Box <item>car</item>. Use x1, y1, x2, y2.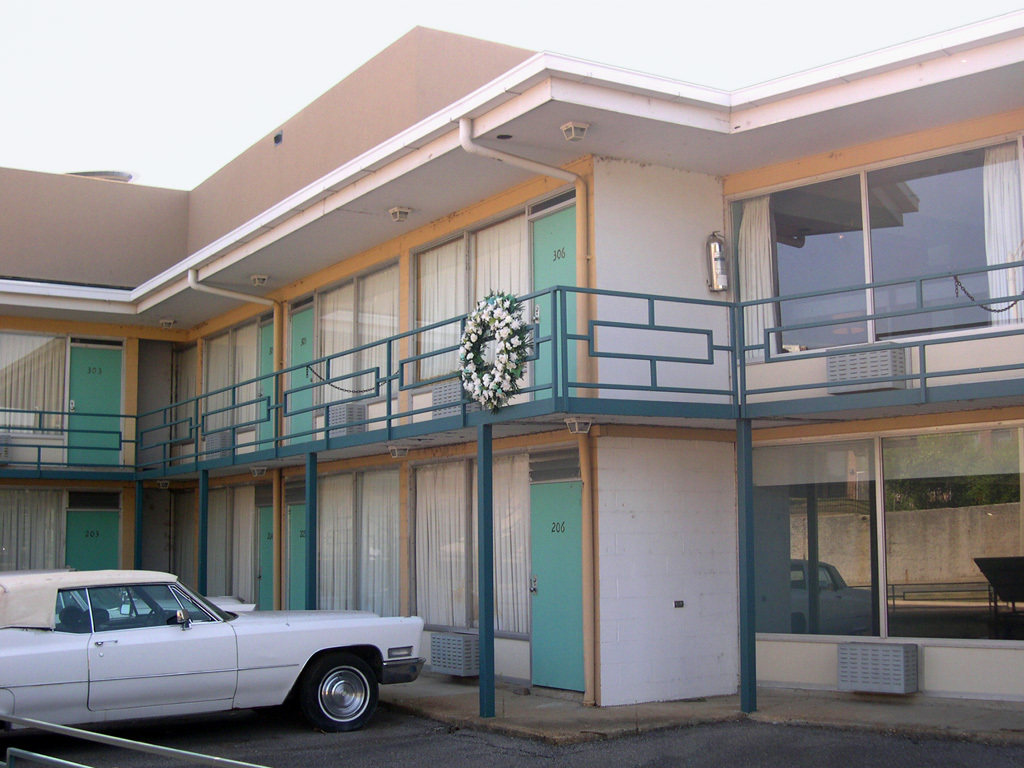
0, 564, 427, 740.
